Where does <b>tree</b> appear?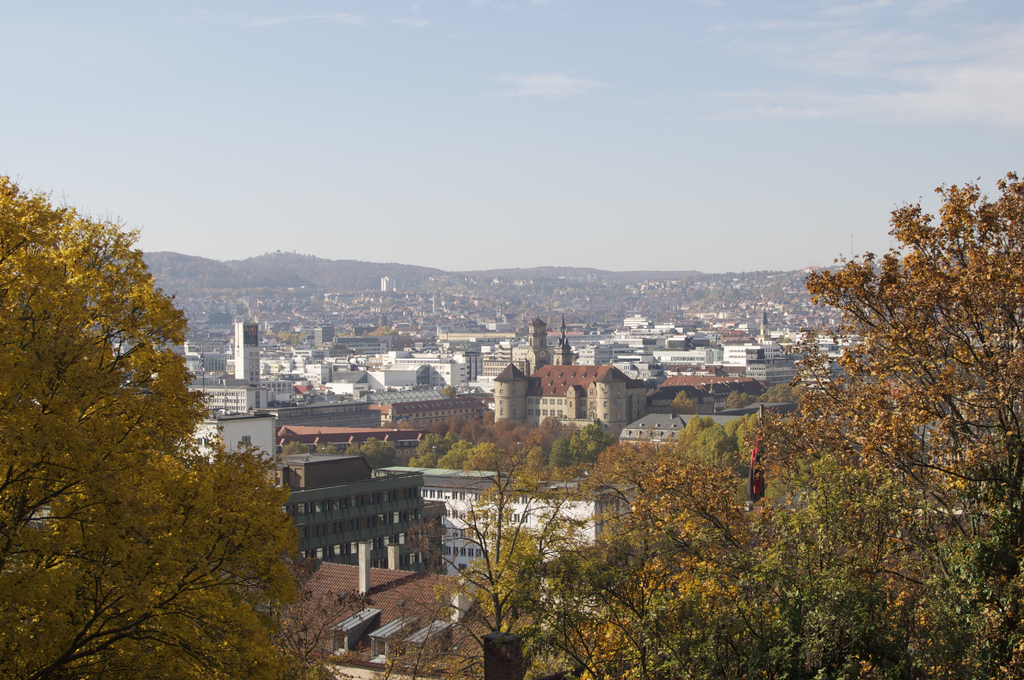
Appears at BBox(414, 429, 471, 471).
